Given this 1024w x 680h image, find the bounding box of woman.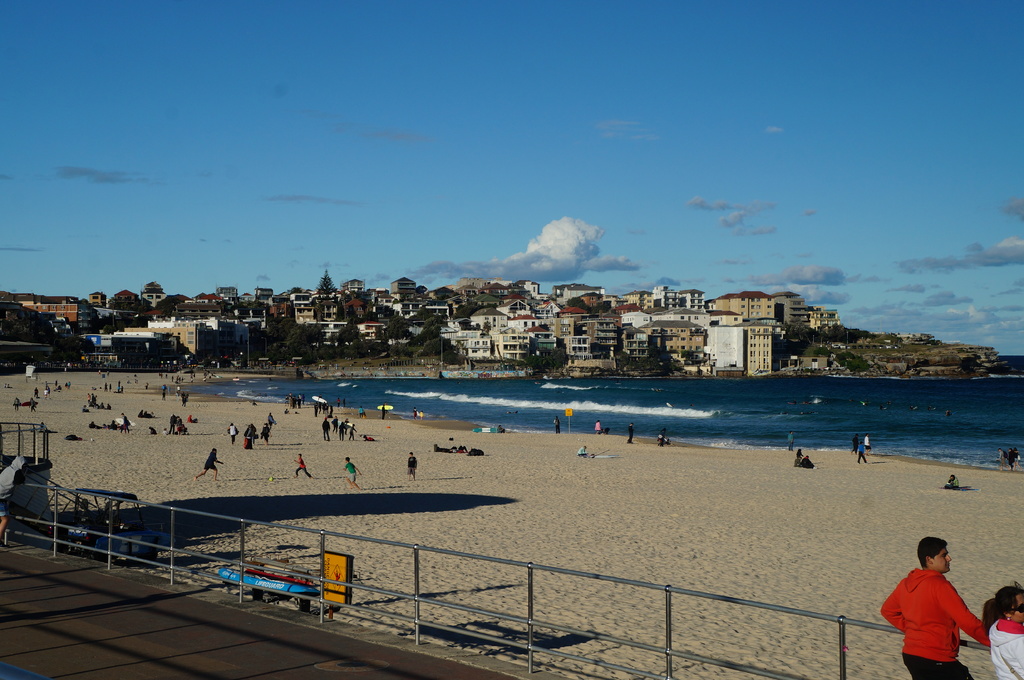
(979,583,1023,673).
